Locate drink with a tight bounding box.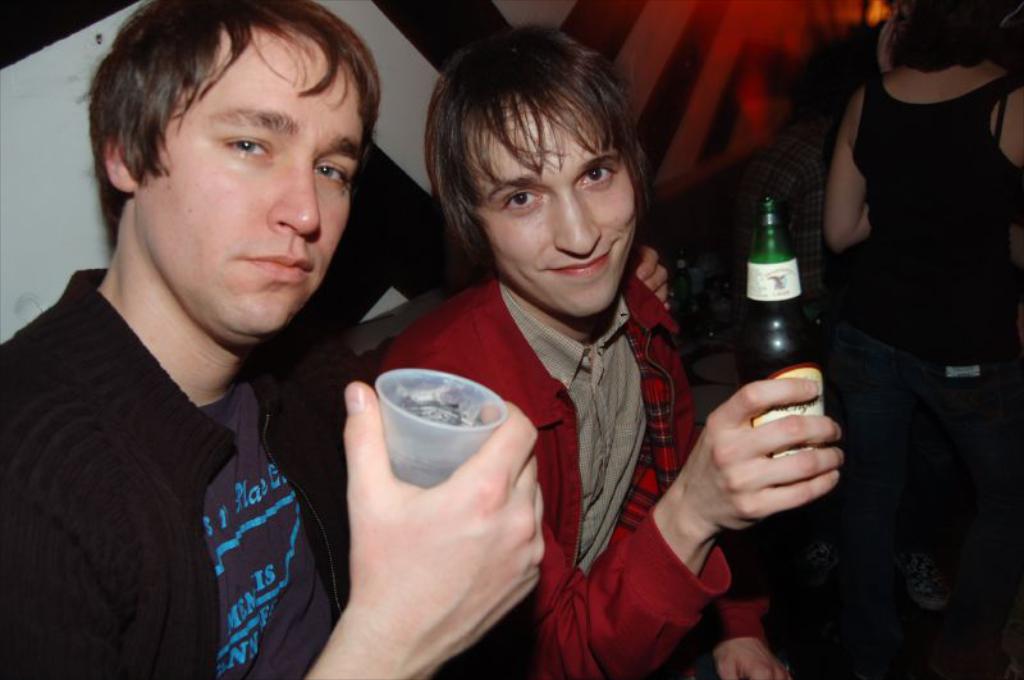
735,250,829,464.
